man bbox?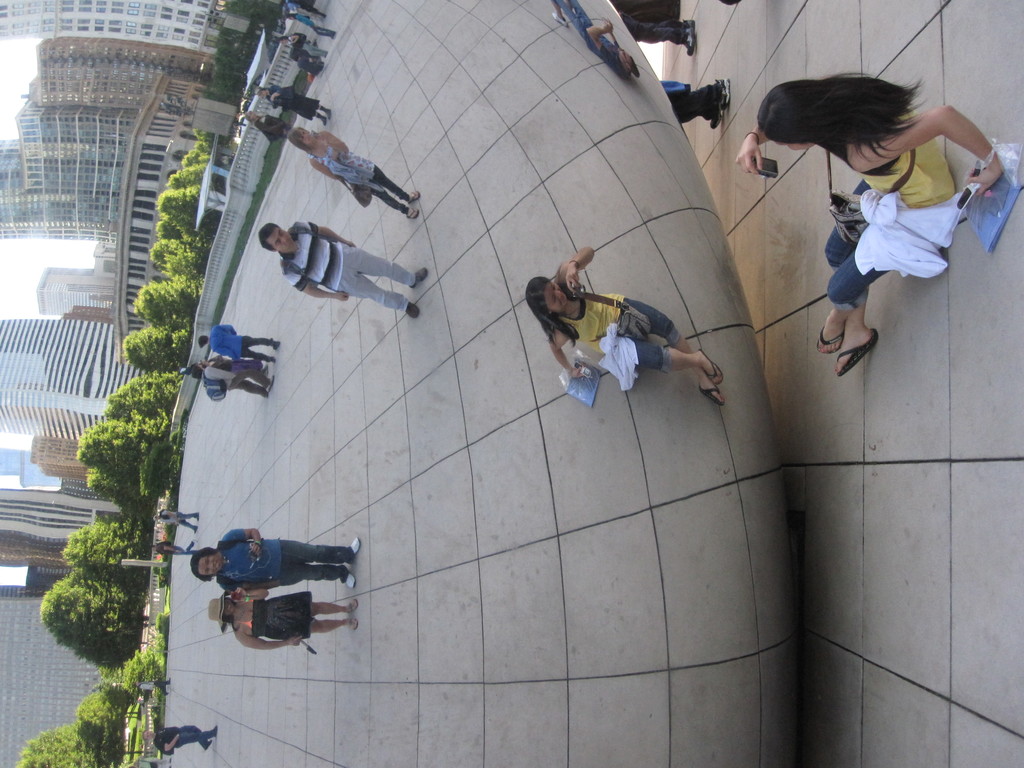
199/323/280/373
